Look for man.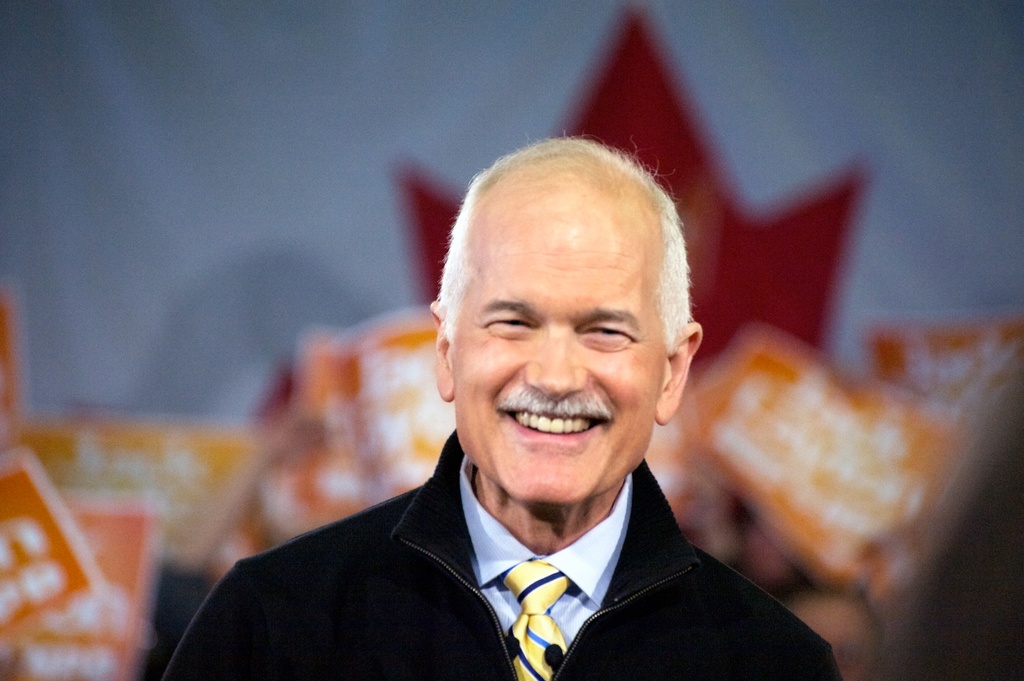
Found: [165,141,900,673].
